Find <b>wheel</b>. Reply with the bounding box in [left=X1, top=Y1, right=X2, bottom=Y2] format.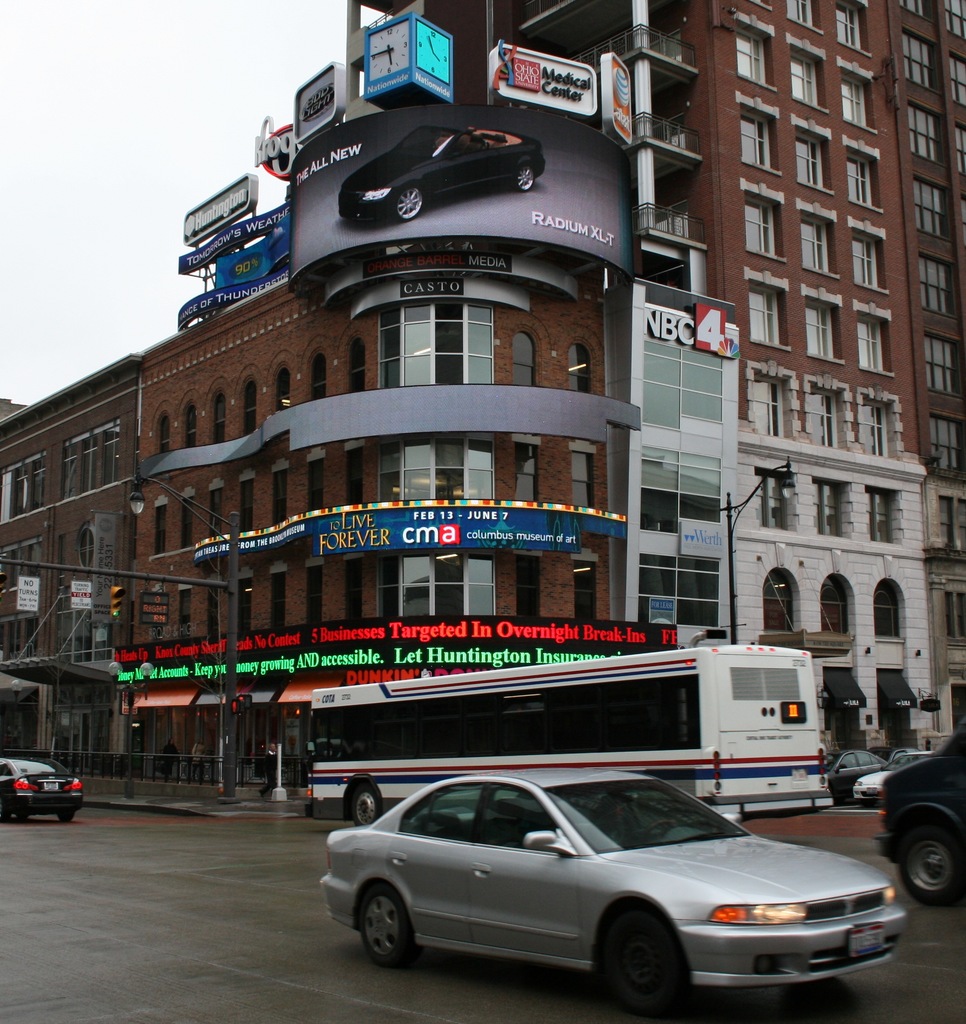
[left=57, top=807, right=75, bottom=822].
